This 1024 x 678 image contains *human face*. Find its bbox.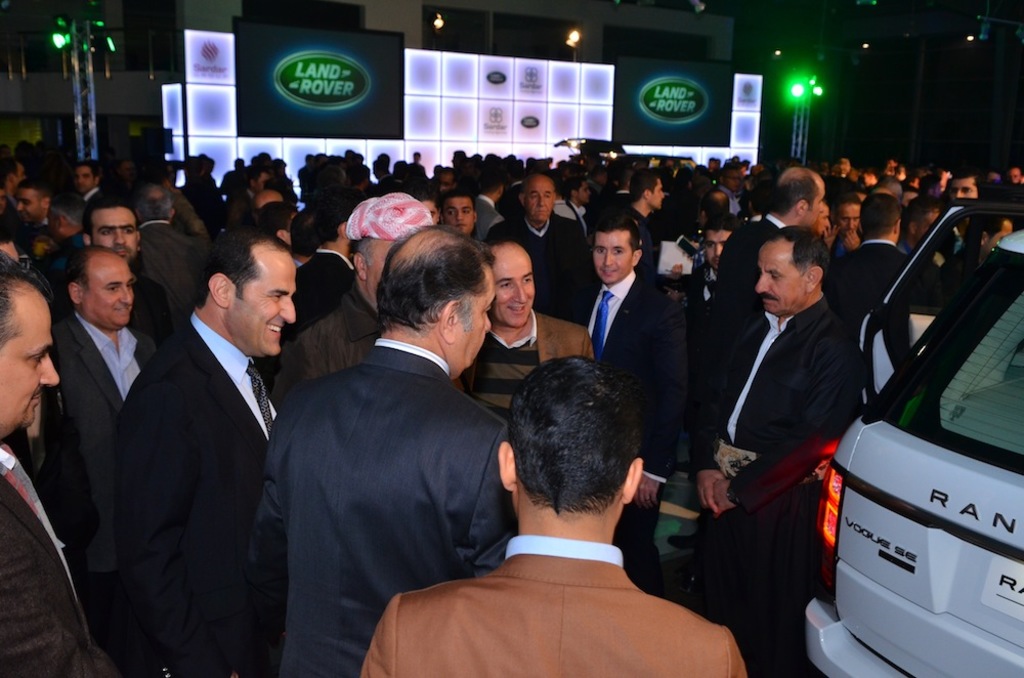
bbox=[757, 242, 804, 308].
